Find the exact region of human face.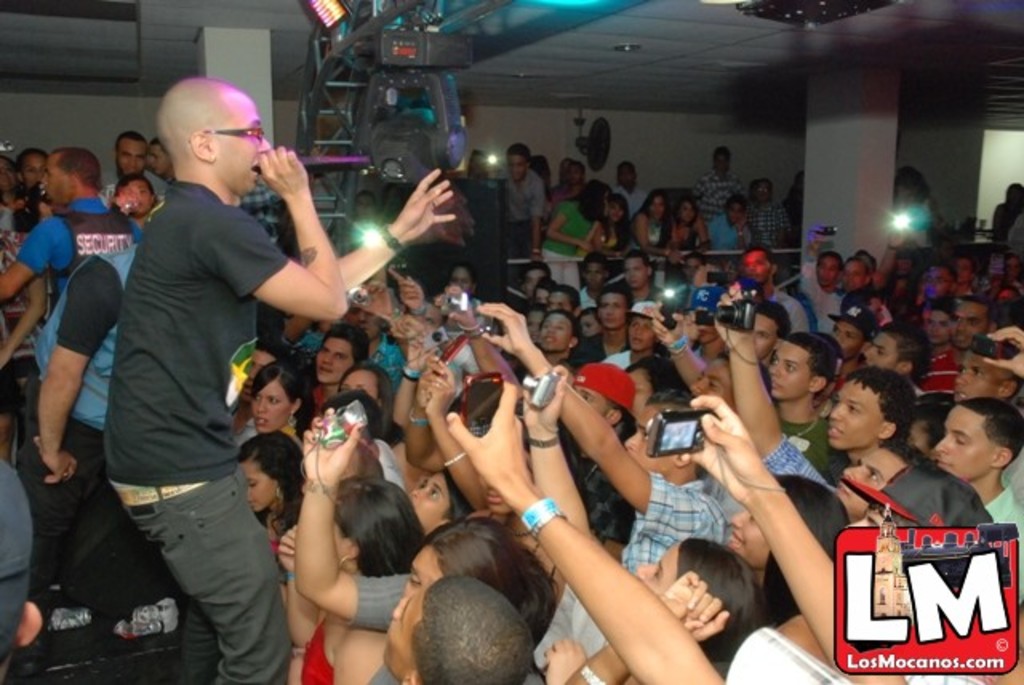
Exact region: detection(648, 195, 666, 219).
